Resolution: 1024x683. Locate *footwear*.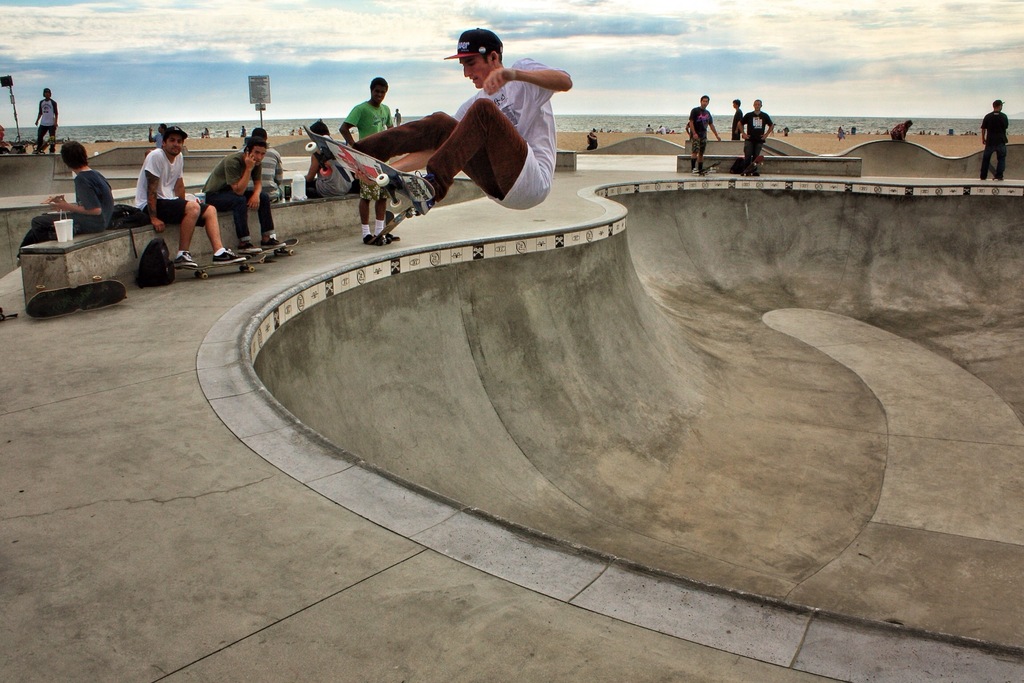
select_region(360, 230, 397, 244).
